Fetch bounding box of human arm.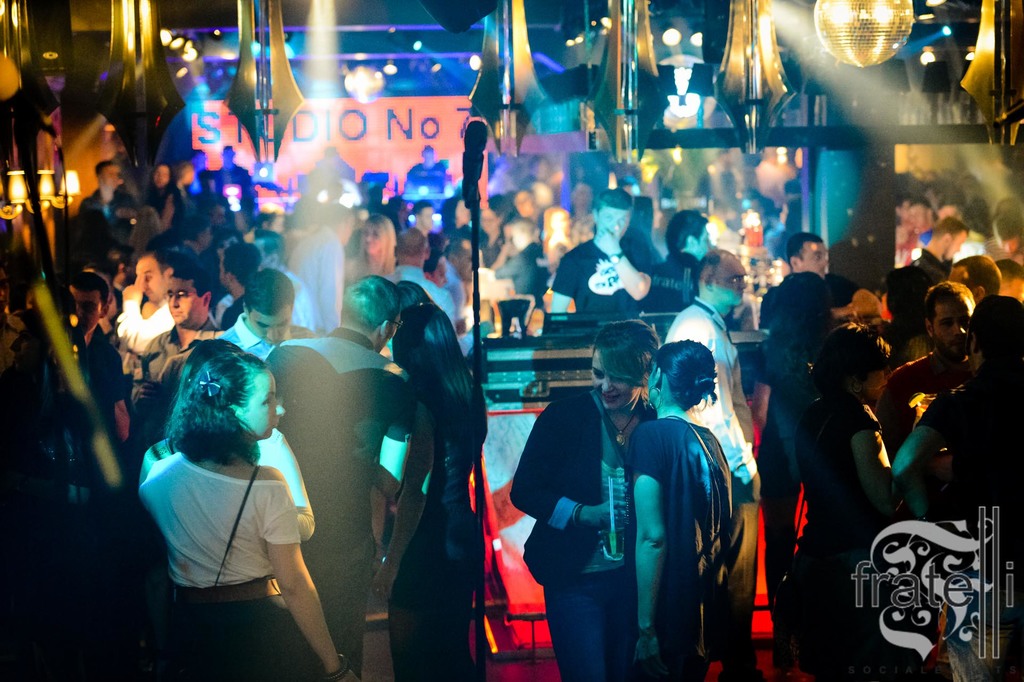
Bbox: rect(502, 399, 607, 526).
